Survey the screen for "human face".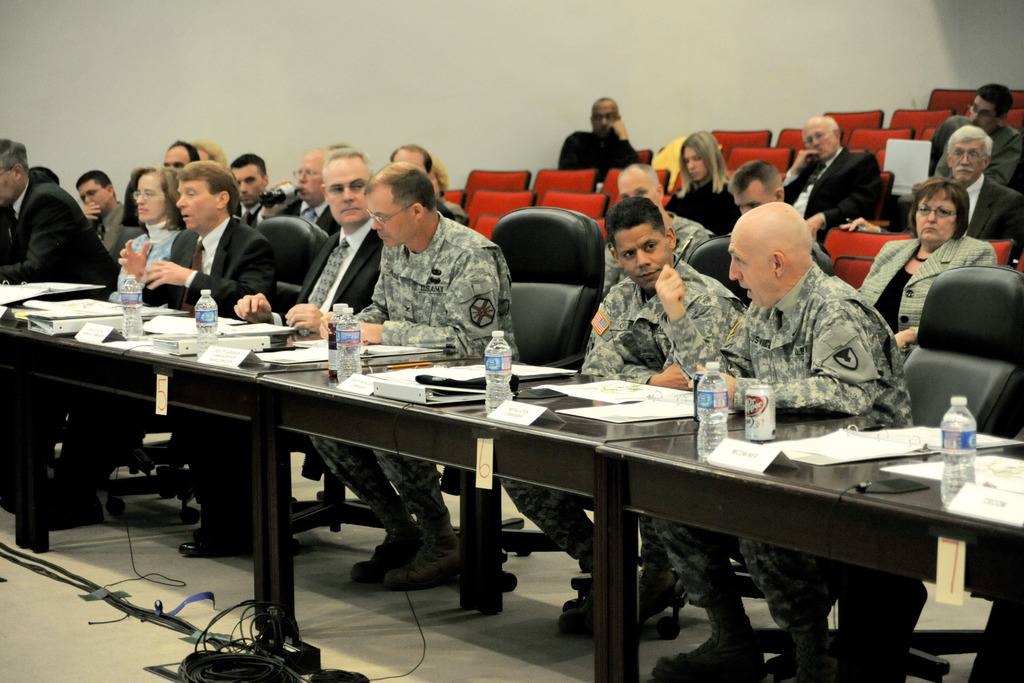
Survey found: (left=916, top=194, right=958, bottom=239).
